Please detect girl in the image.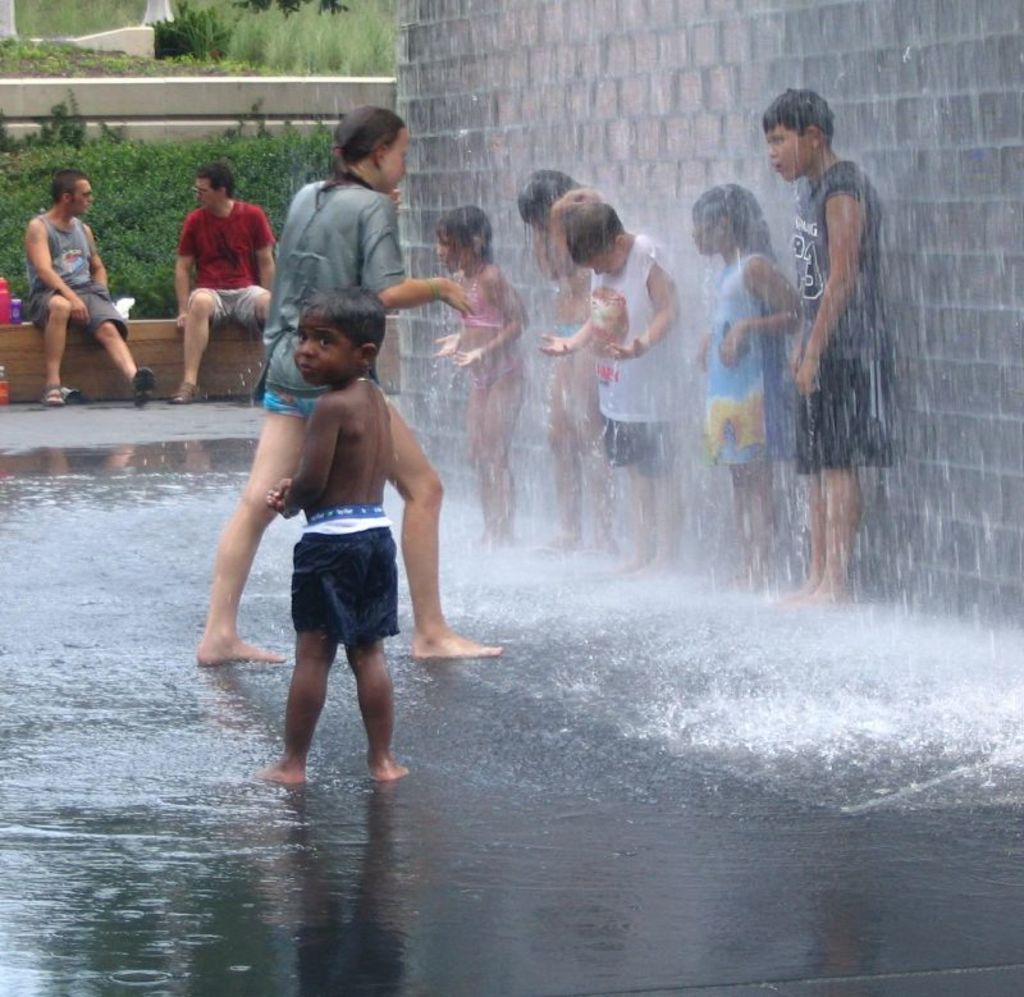
(x1=438, y1=201, x2=531, y2=543).
